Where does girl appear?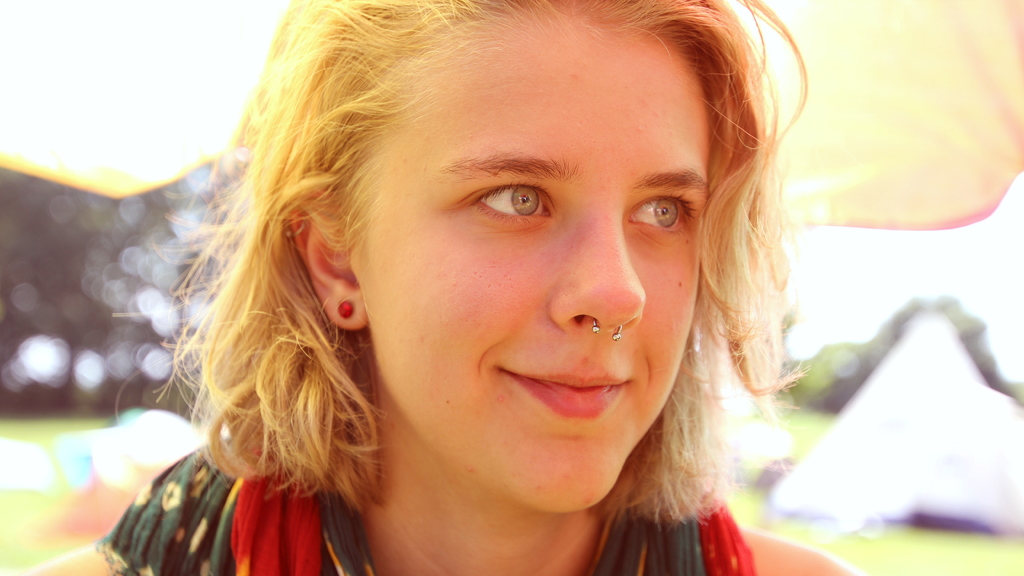
Appears at x1=0, y1=0, x2=862, y2=575.
